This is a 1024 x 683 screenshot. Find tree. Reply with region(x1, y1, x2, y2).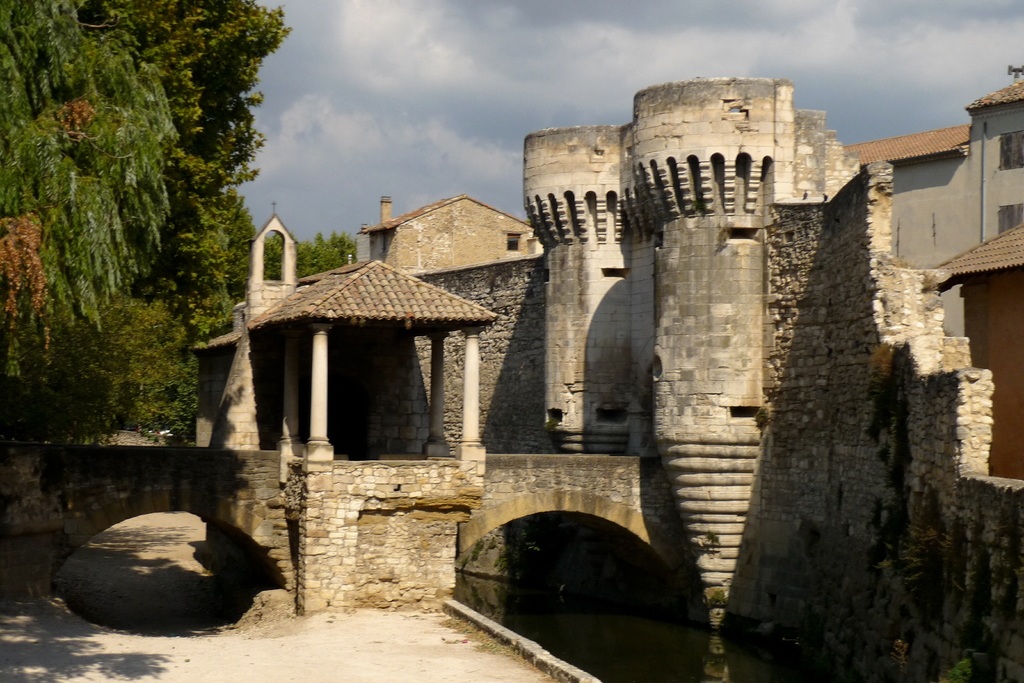
region(209, 191, 263, 297).
